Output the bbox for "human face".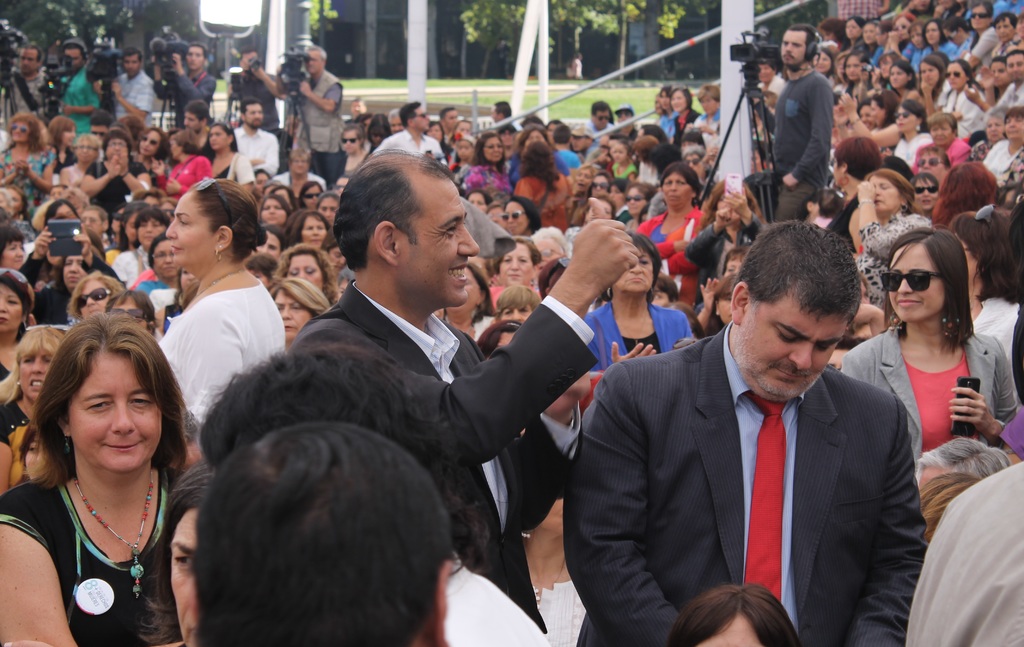
BBox(287, 252, 320, 289).
